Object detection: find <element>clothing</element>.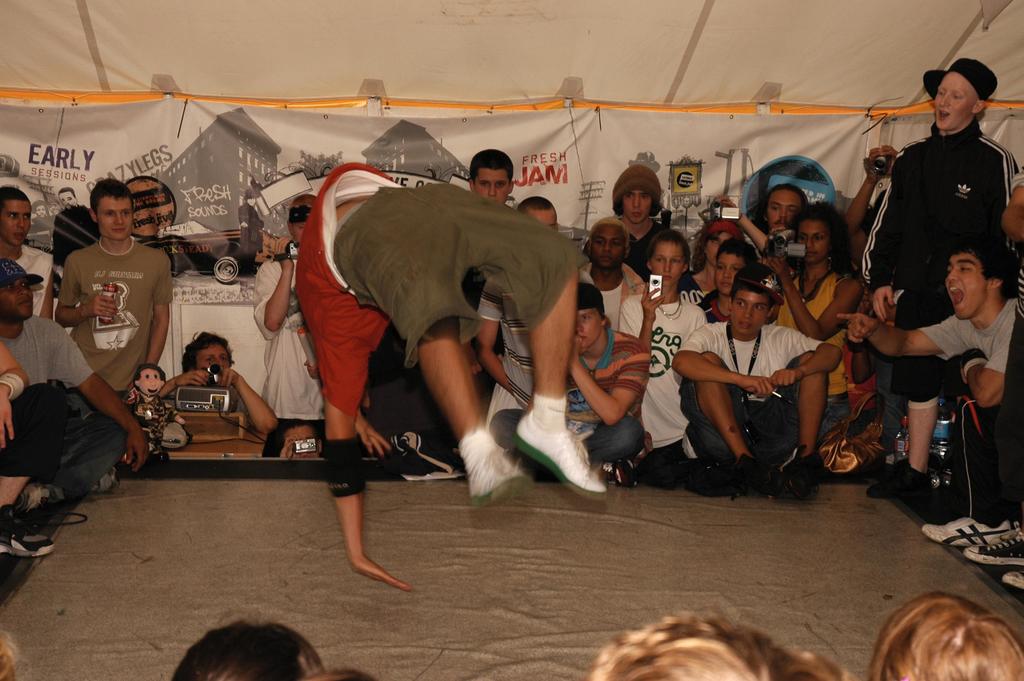
921:297:1023:528.
